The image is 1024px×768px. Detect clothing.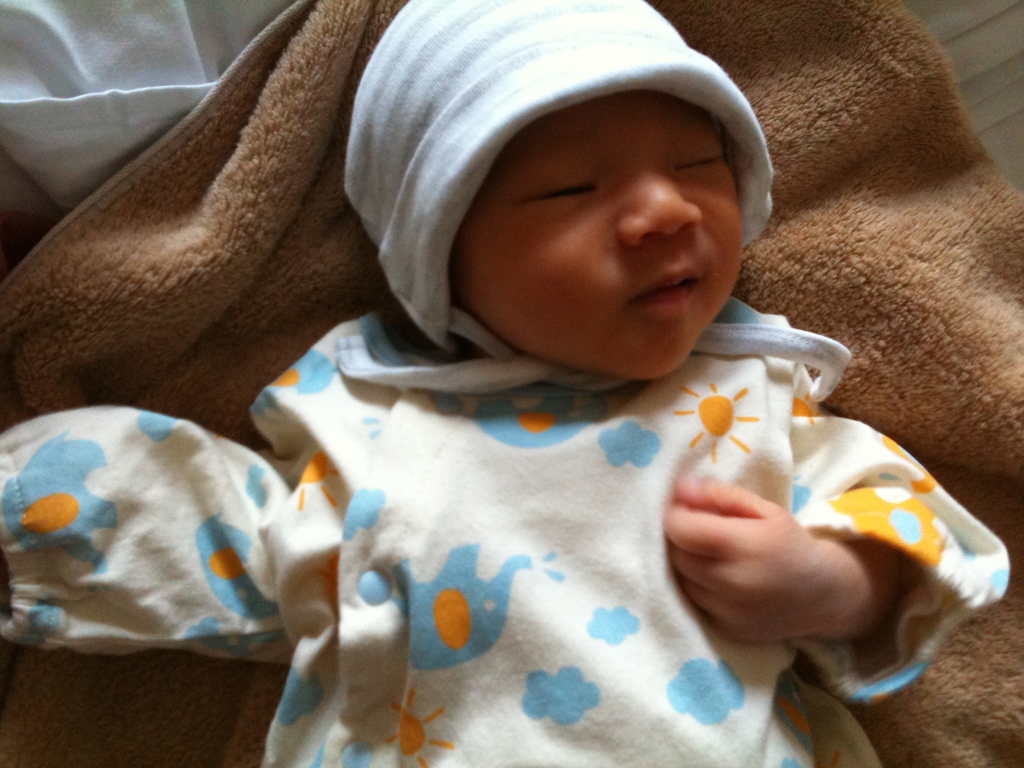
Detection: bbox=[0, 289, 1011, 767].
